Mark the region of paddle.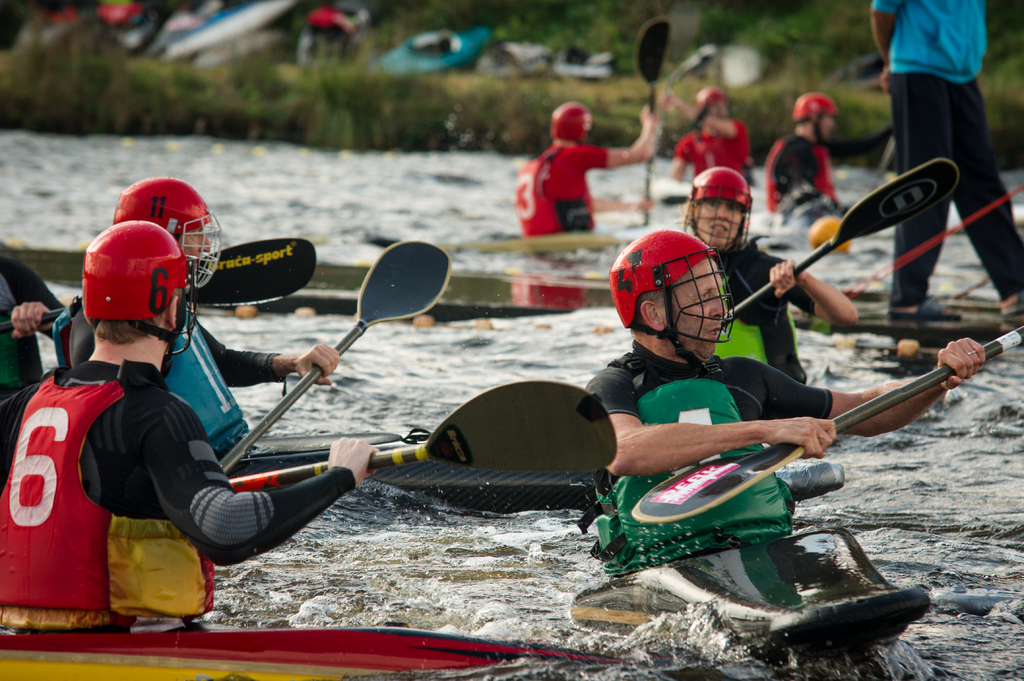
Region: [867,134,898,196].
